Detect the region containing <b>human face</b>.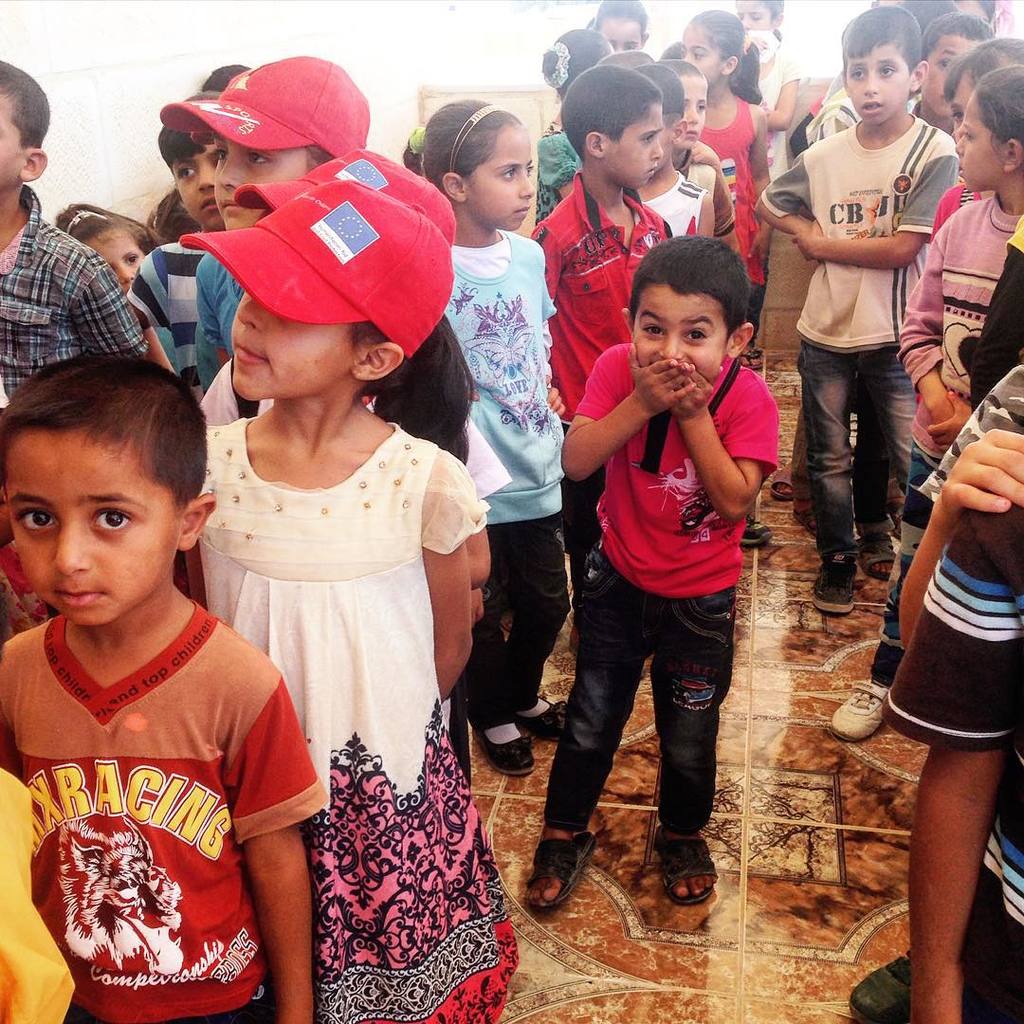
region(2, 427, 174, 625).
